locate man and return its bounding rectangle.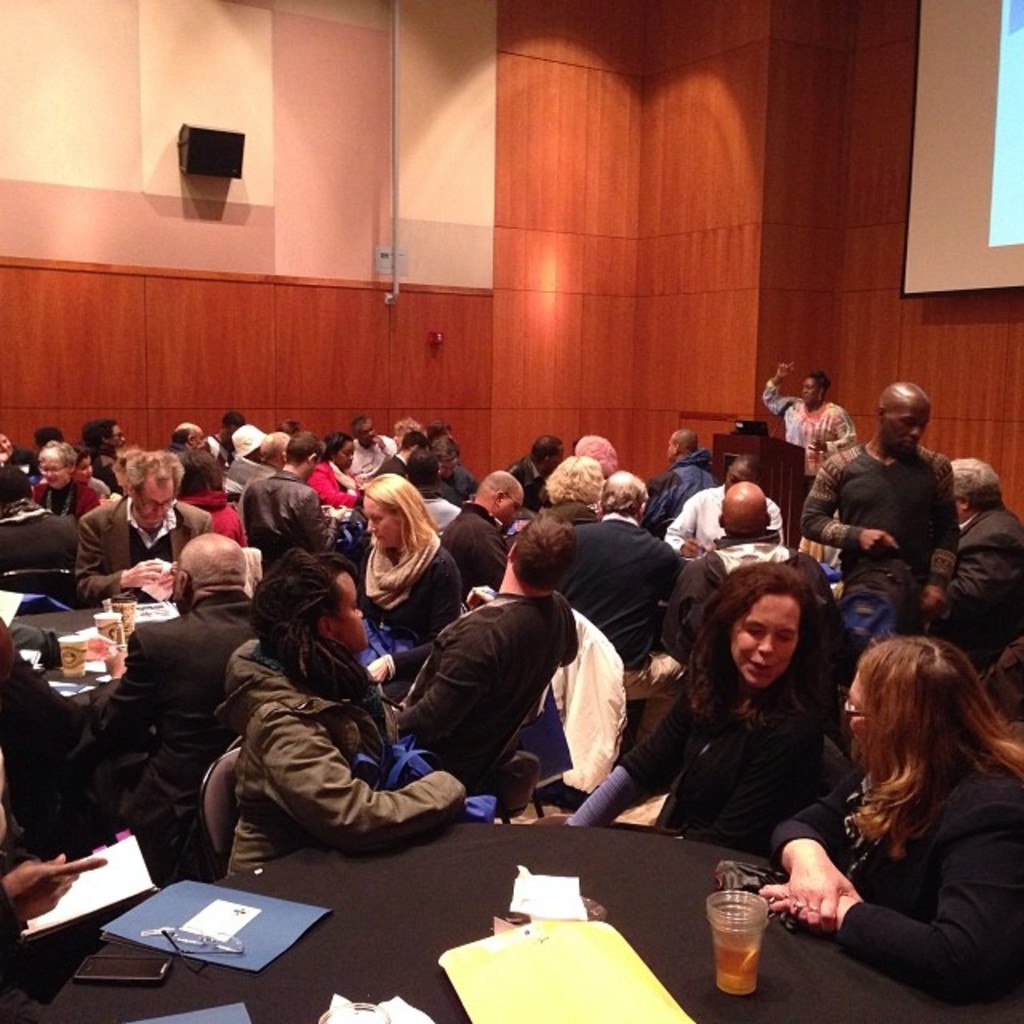
(x1=938, y1=461, x2=1022, y2=661).
